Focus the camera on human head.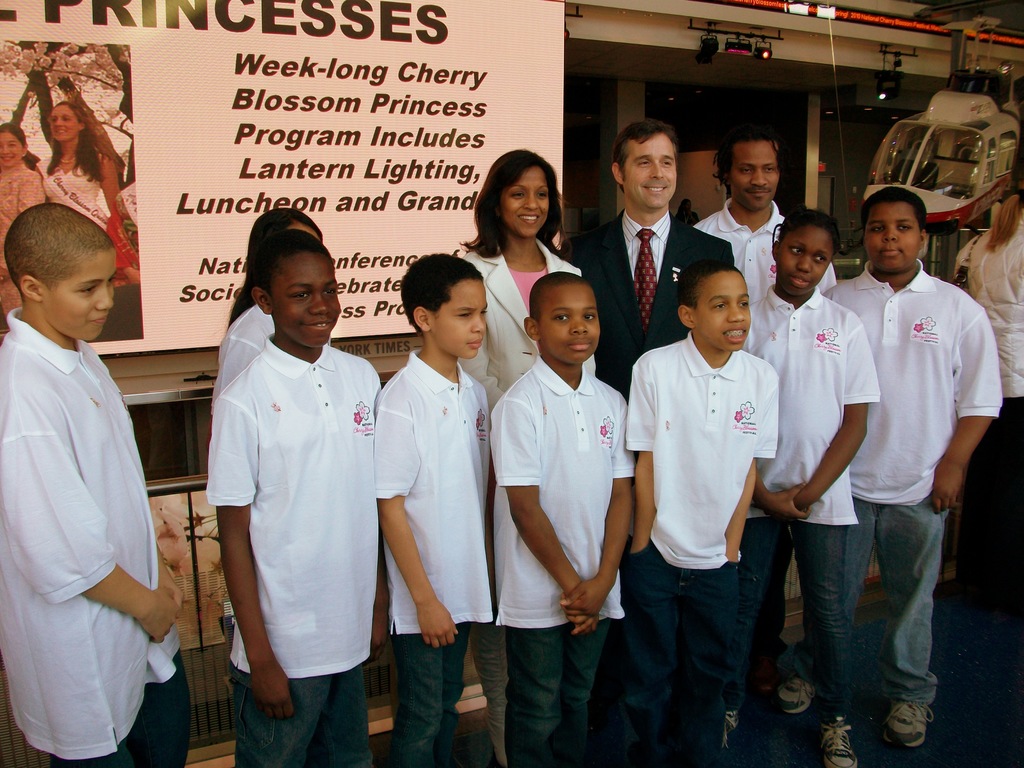
Focus region: (522,274,602,365).
